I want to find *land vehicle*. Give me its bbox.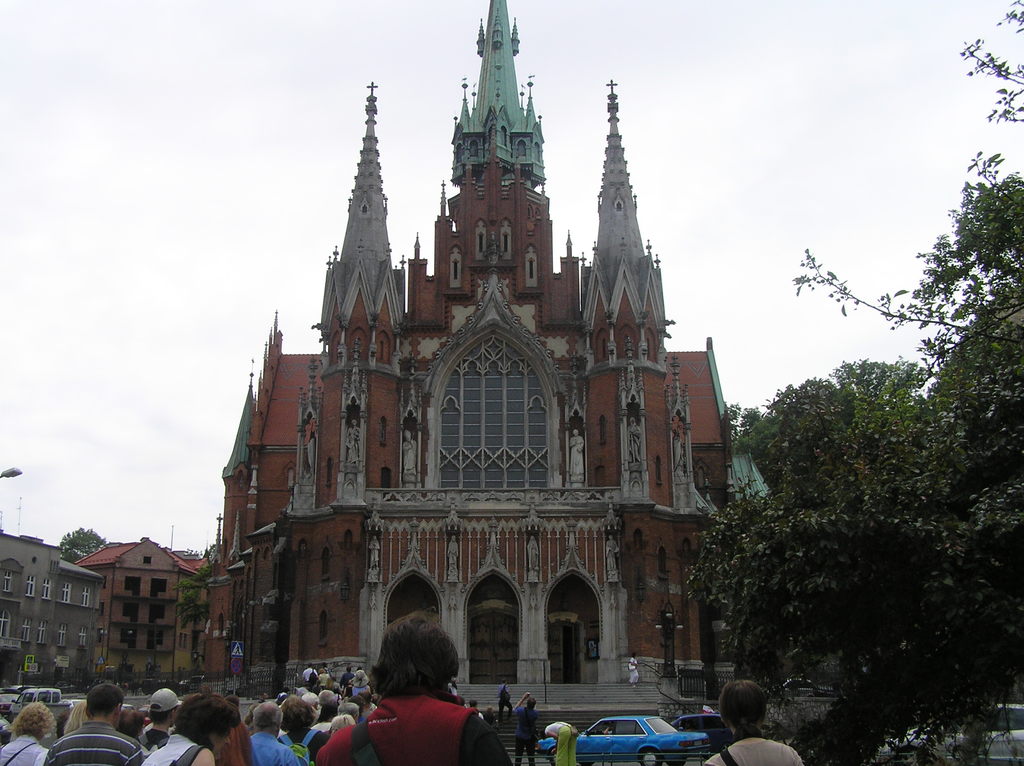
BBox(531, 713, 712, 765).
